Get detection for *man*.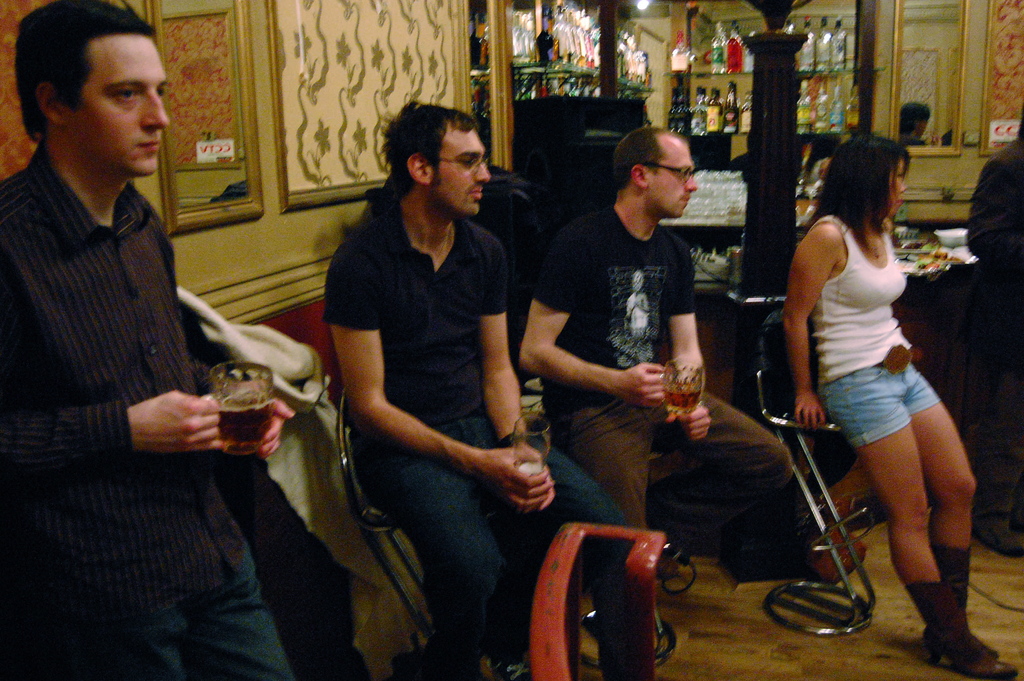
Detection: <region>321, 88, 657, 680</region>.
